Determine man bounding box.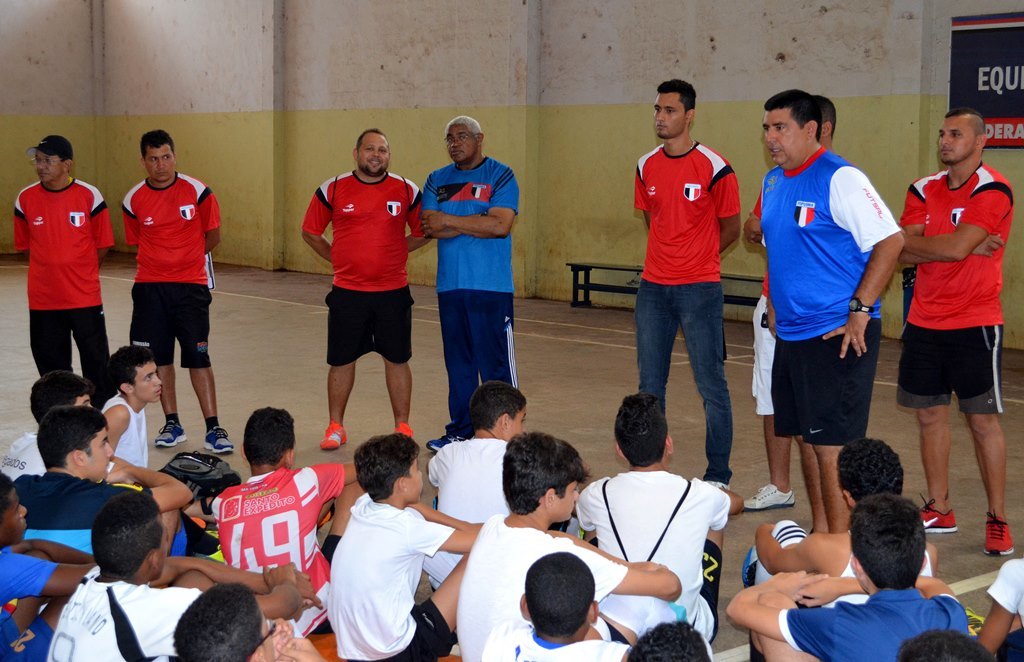
Determined: [886,105,1016,558].
